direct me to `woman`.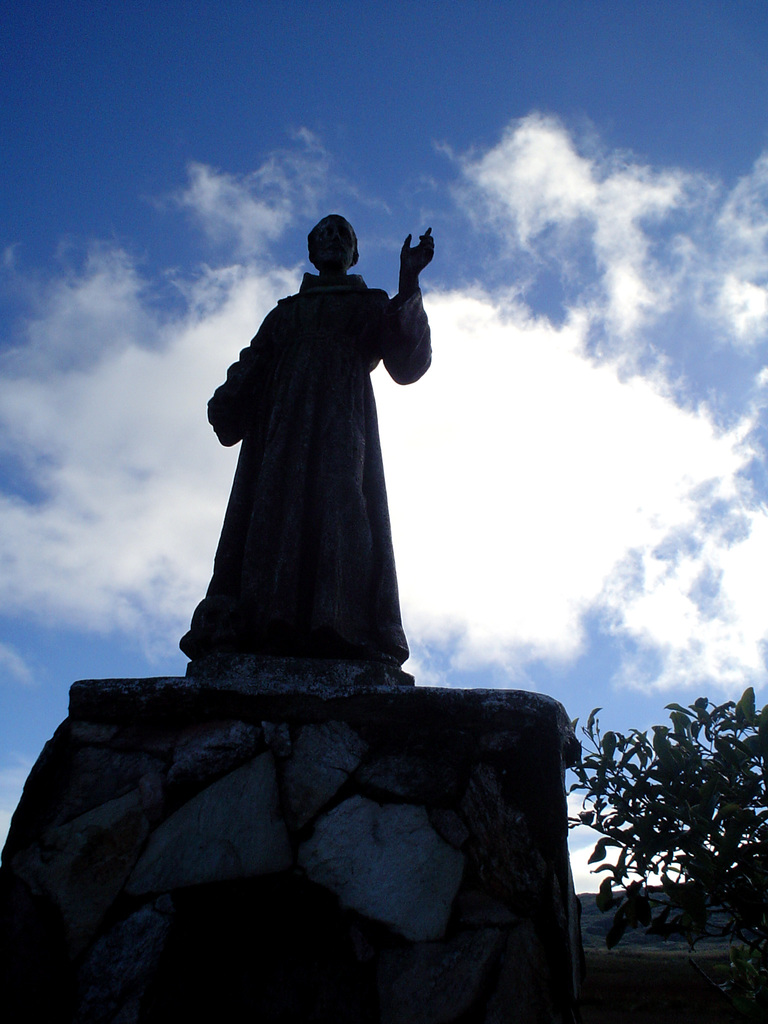
Direction: [left=186, top=211, right=460, bottom=700].
